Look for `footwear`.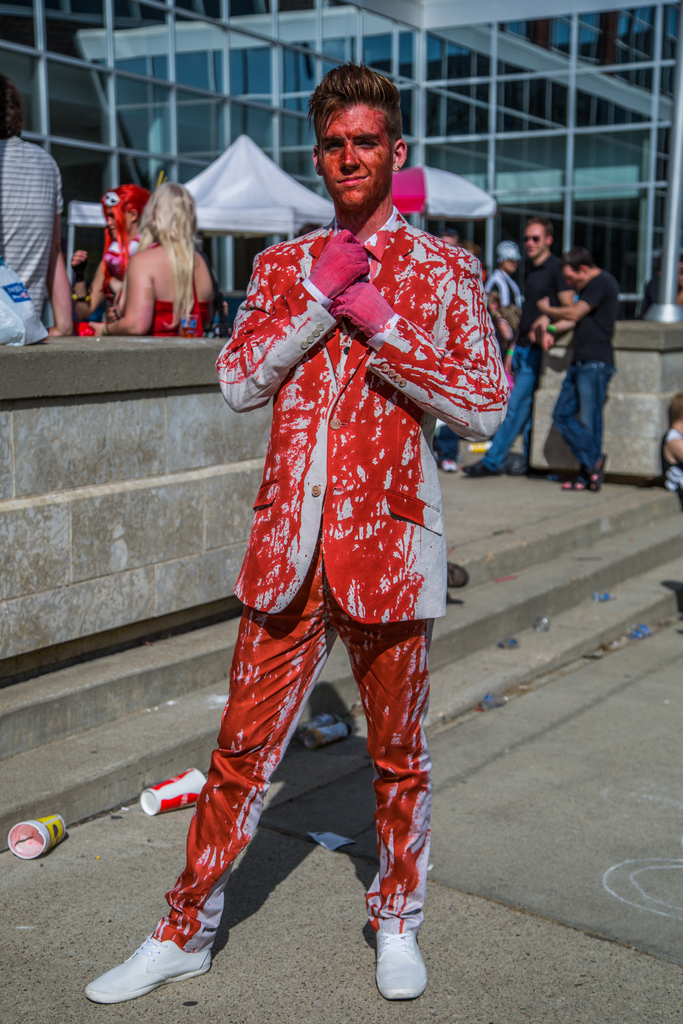
Found: 90:898:222:1011.
